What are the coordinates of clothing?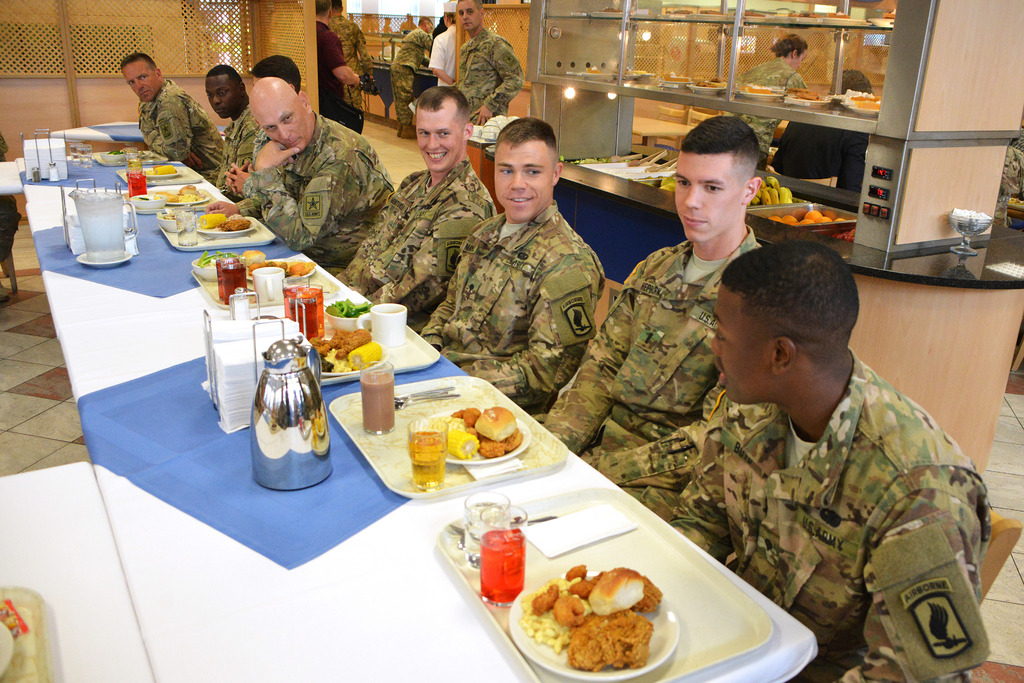
{"x1": 327, "y1": 10, "x2": 362, "y2": 102}.
